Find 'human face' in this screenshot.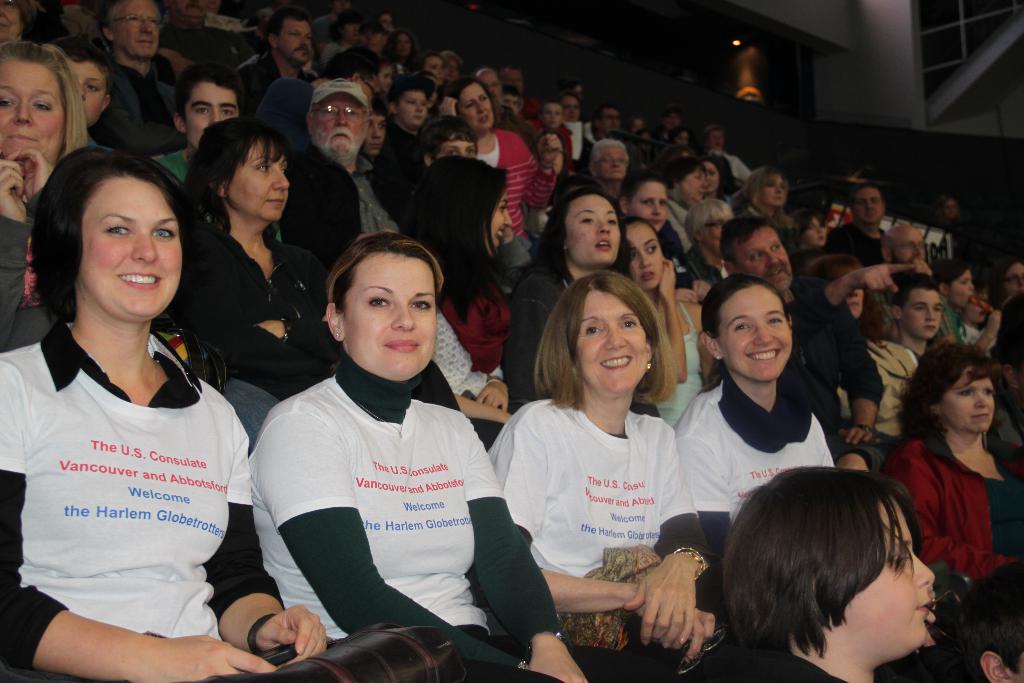
The bounding box for 'human face' is <box>0,59,67,155</box>.
